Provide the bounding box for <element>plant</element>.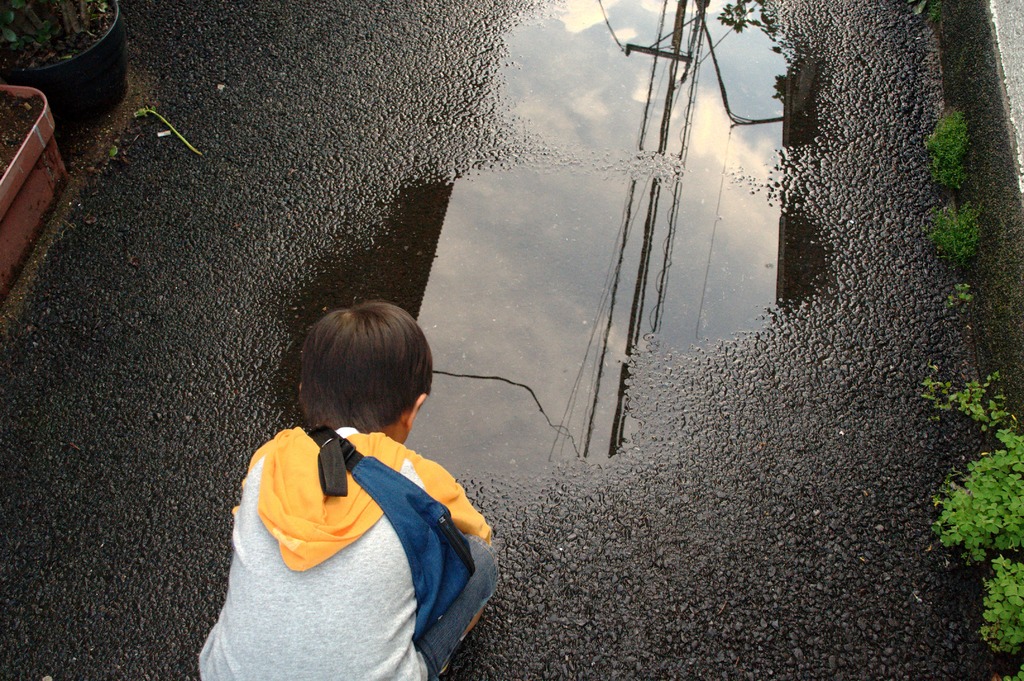
box(1002, 652, 1023, 680).
